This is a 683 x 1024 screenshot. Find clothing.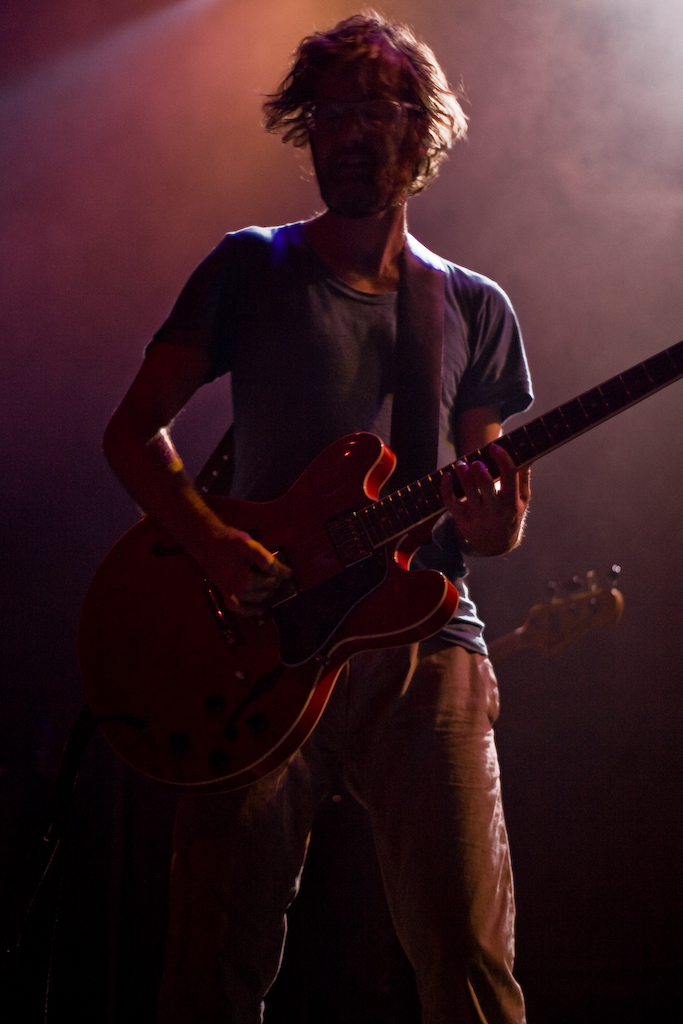
Bounding box: rect(143, 229, 535, 1023).
